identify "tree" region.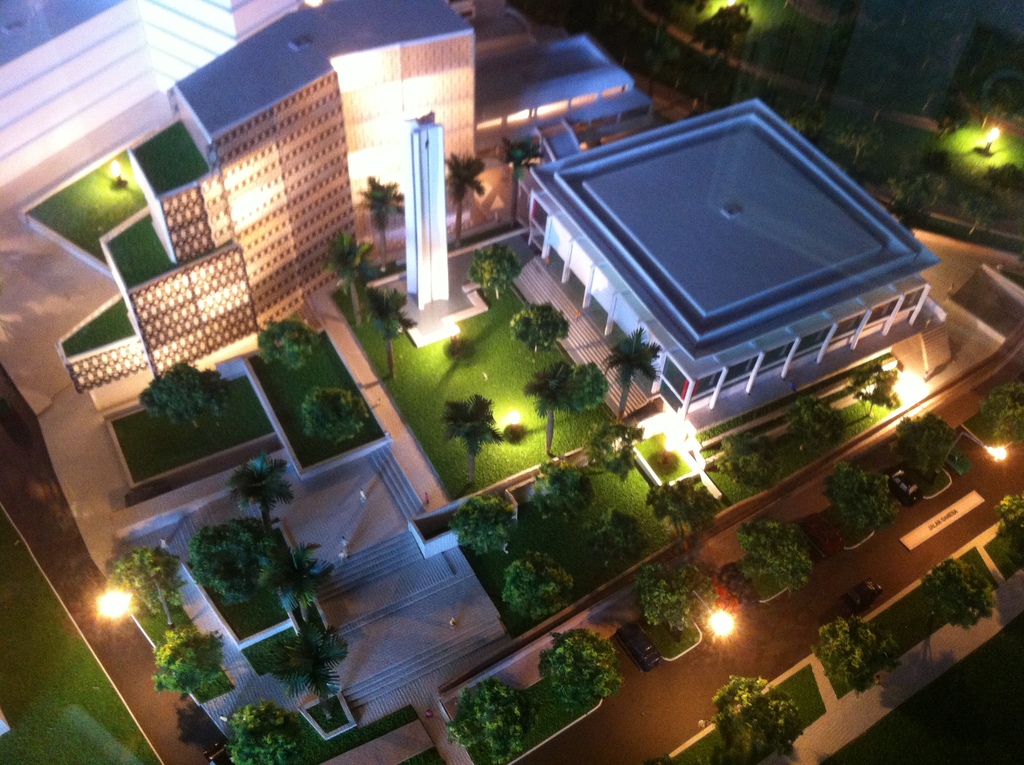
Region: (451,490,518,561).
